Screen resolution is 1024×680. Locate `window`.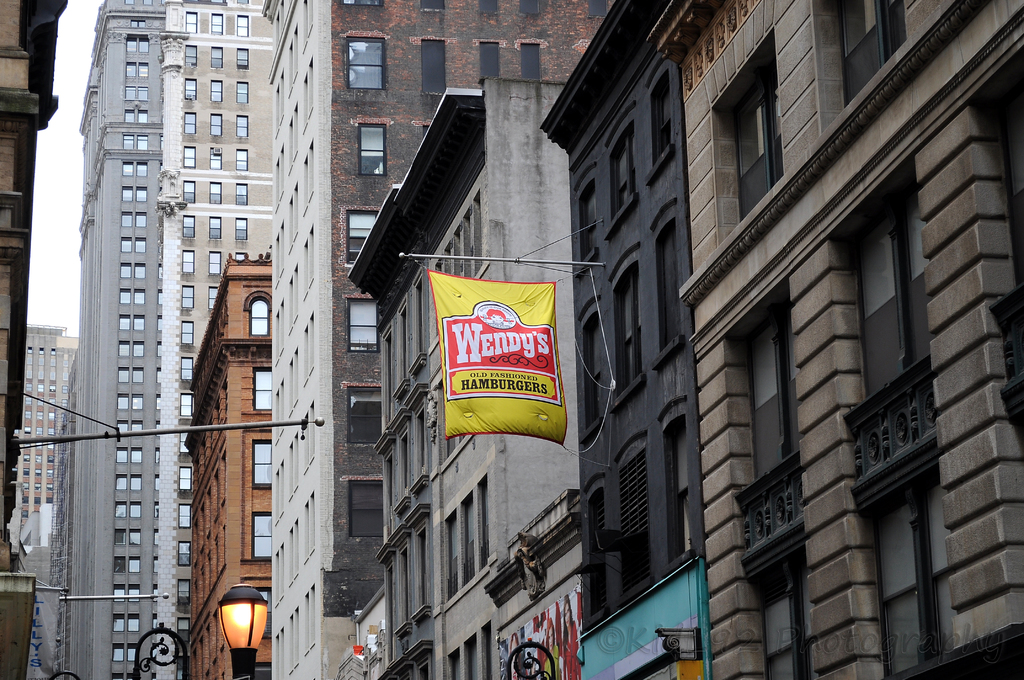
x1=152, y1=473, x2=161, y2=489.
